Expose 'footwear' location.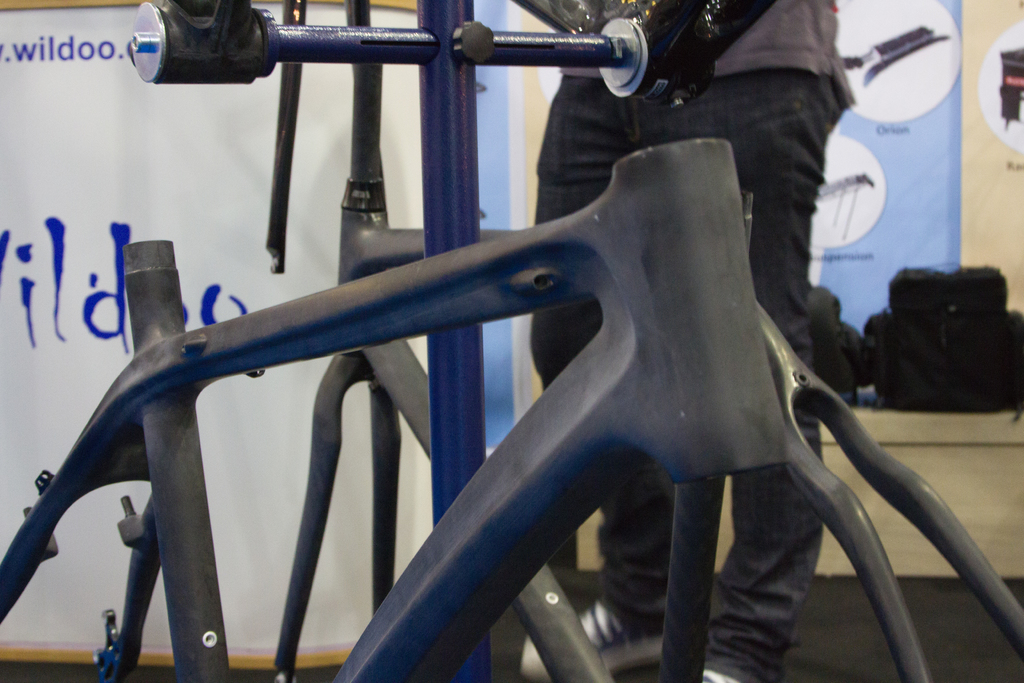
Exposed at Rect(524, 605, 668, 682).
